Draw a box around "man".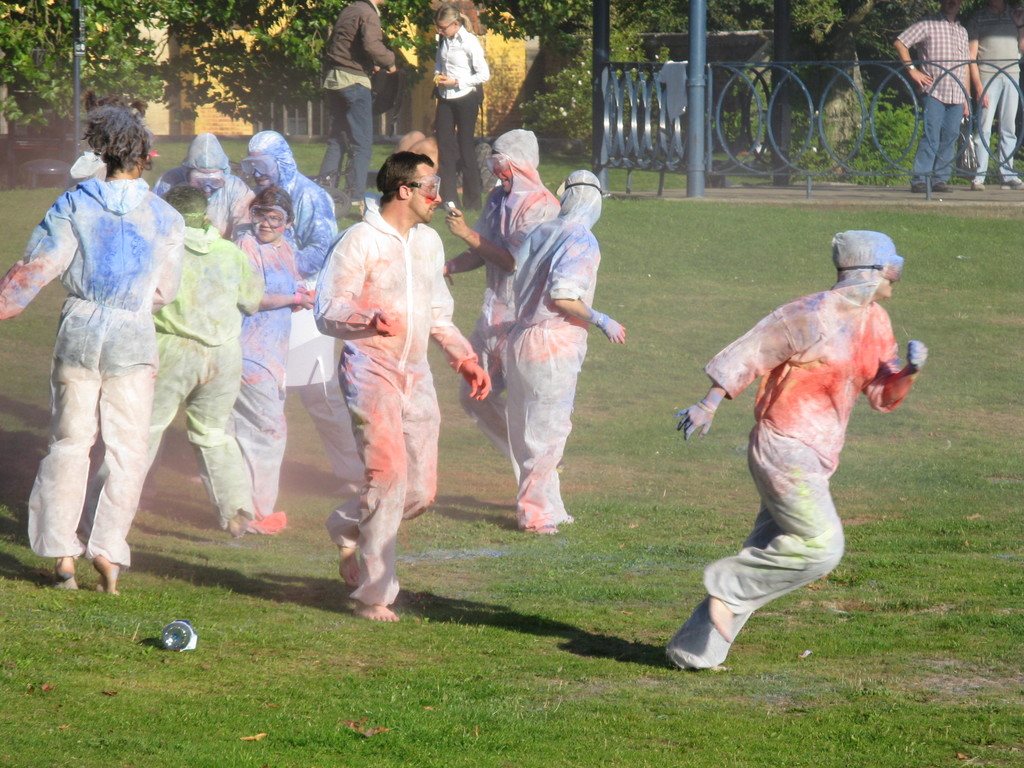
<box>890,0,969,193</box>.
